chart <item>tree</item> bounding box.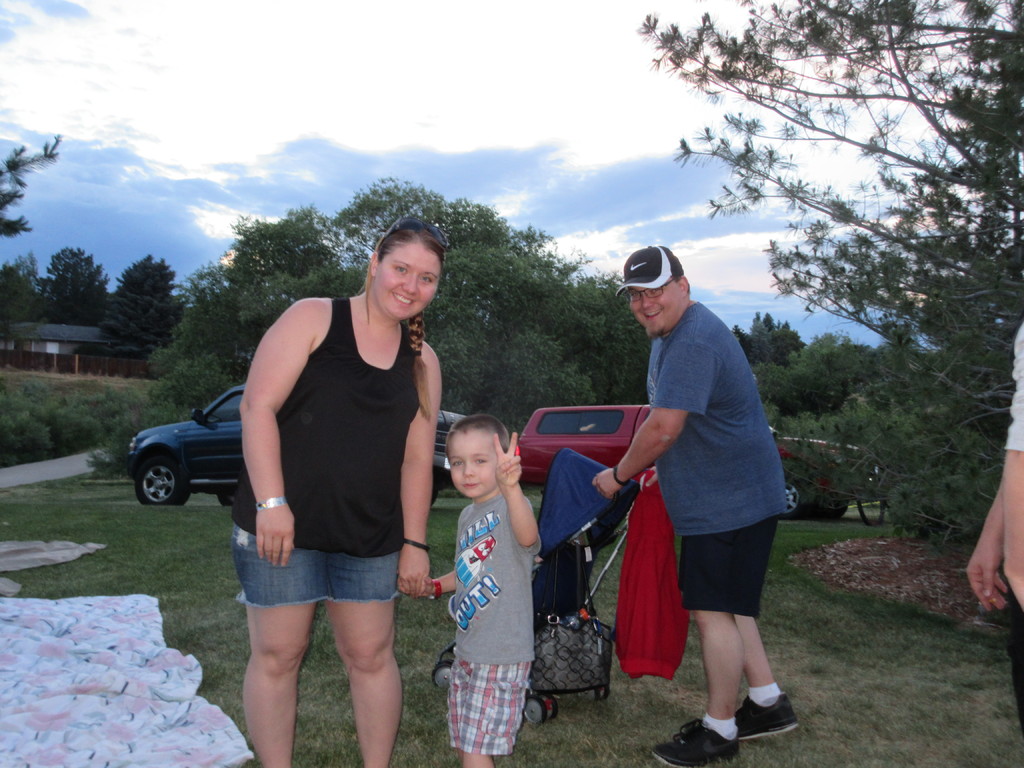
Charted: 49:244:106:330.
